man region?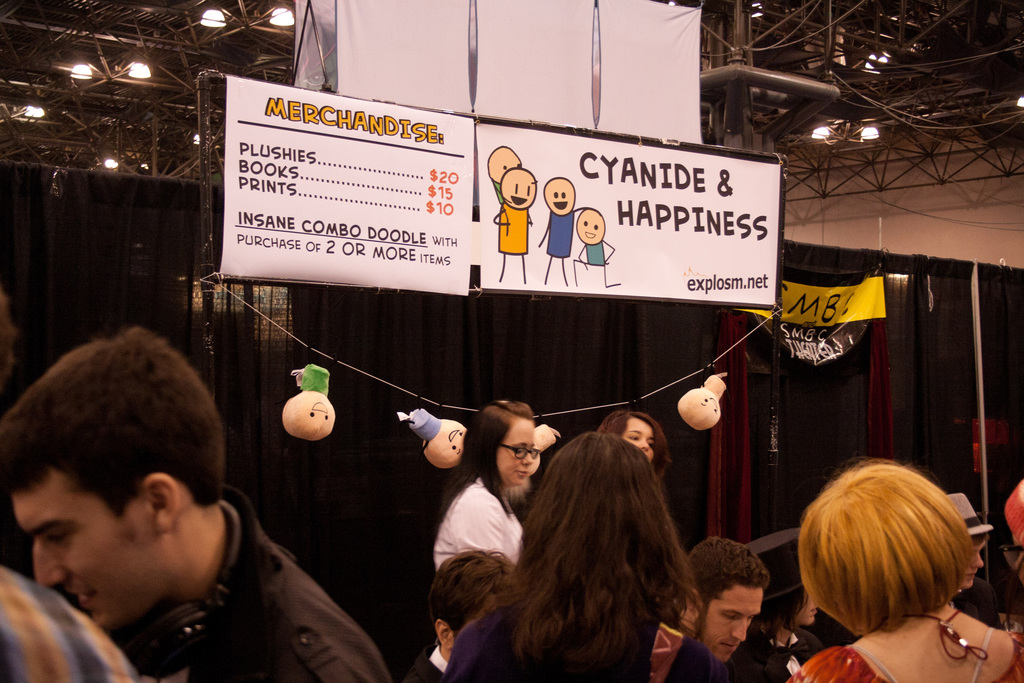
locate(0, 562, 142, 682)
